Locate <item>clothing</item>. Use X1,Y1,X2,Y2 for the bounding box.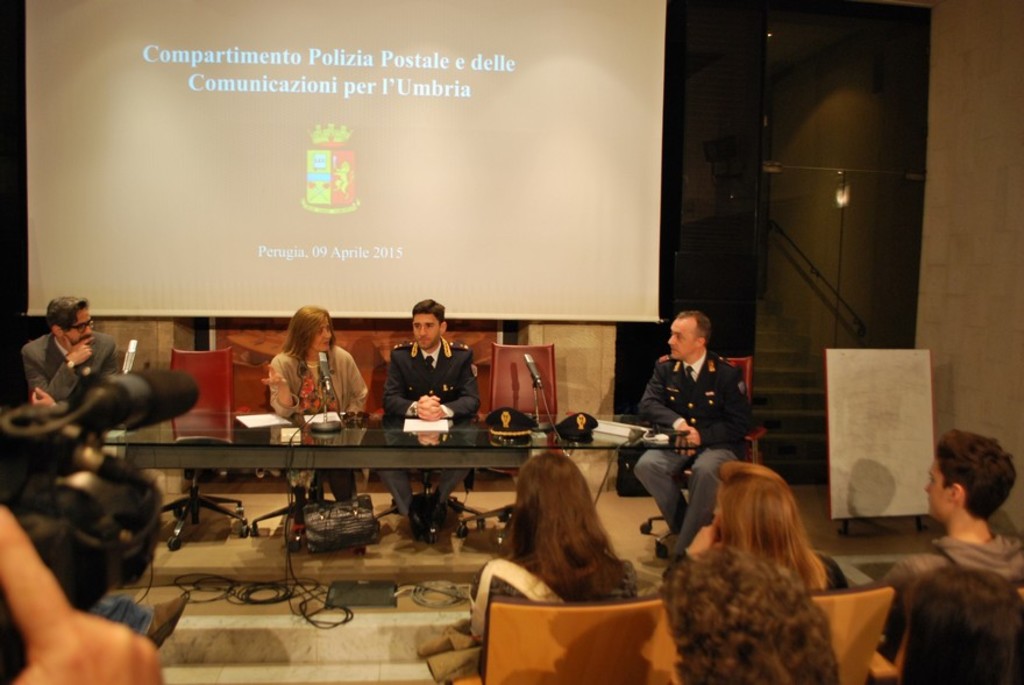
630,343,744,568.
